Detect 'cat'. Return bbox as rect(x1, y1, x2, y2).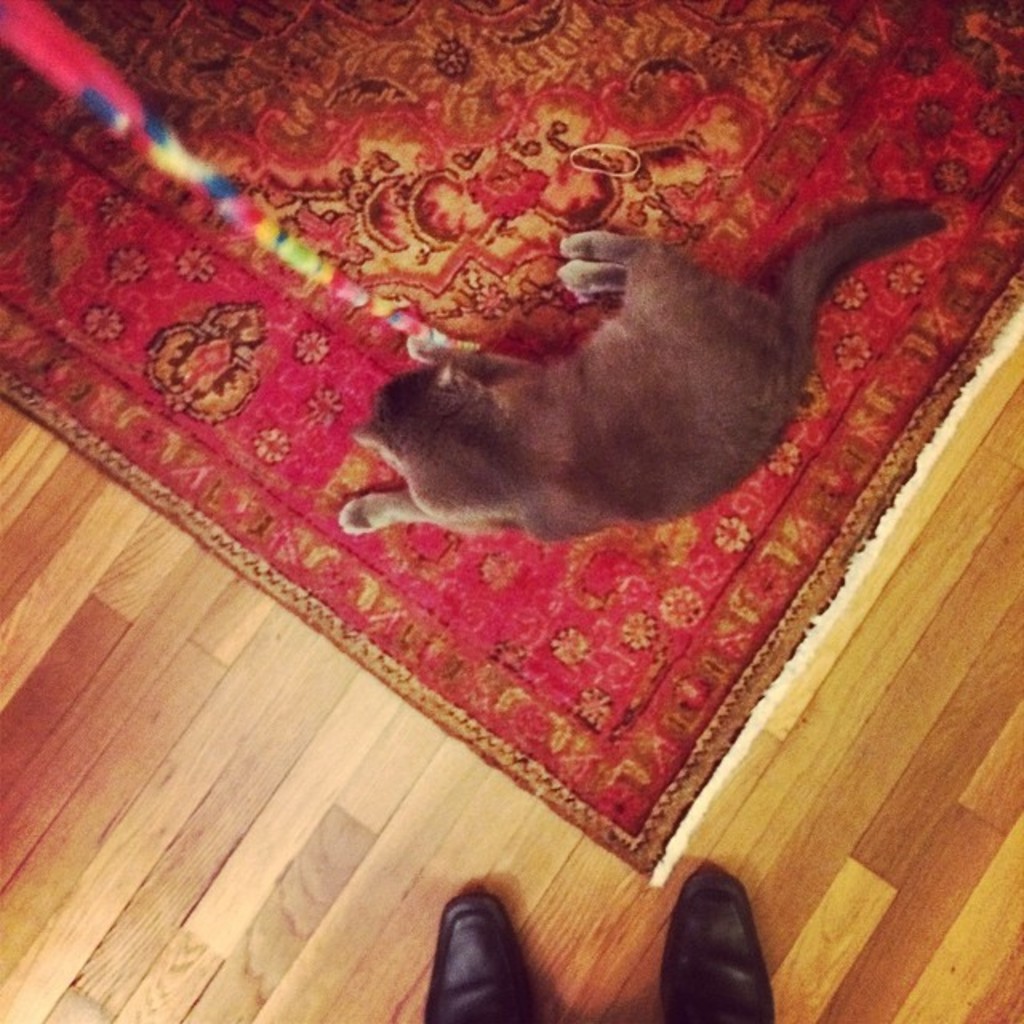
rect(339, 216, 952, 544).
